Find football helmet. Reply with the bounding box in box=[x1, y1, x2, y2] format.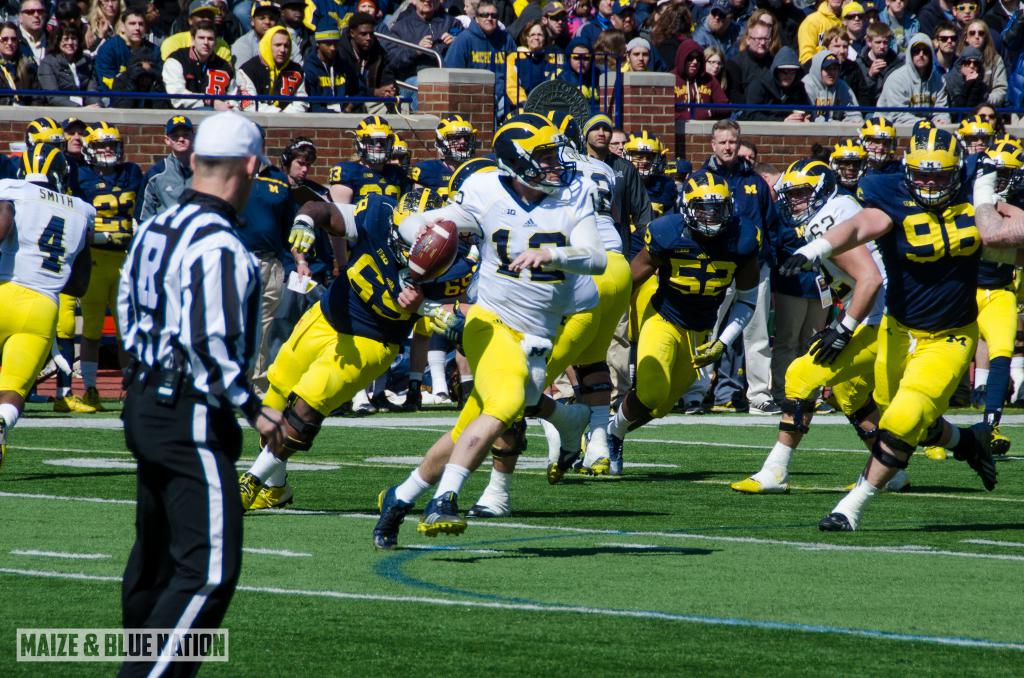
box=[83, 117, 122, 171].
